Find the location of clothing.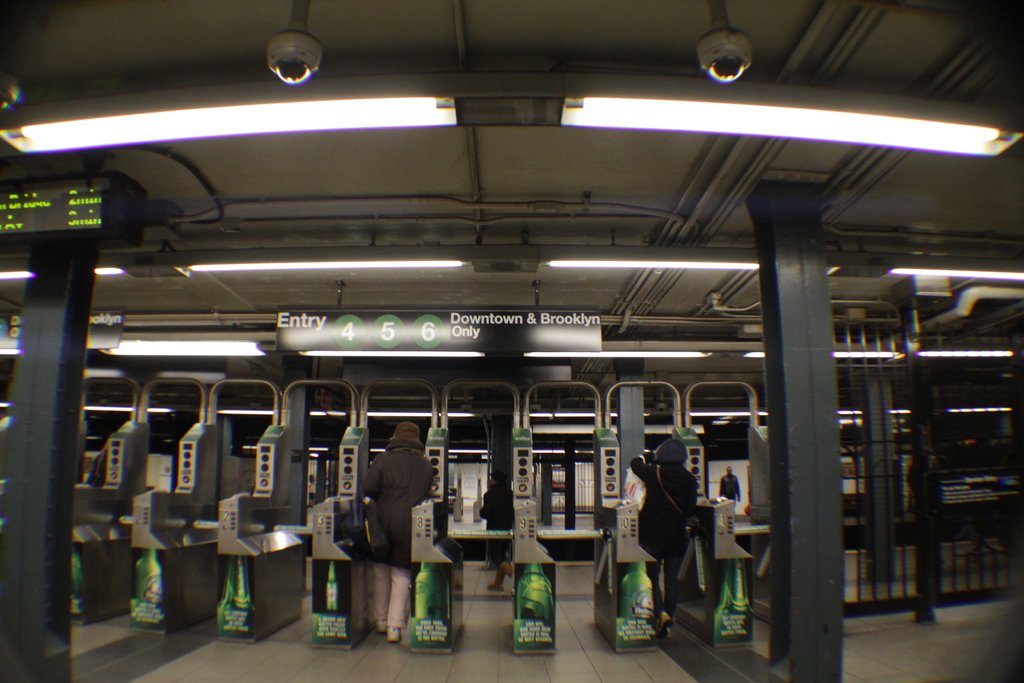
Location: 359:422:434:634.
